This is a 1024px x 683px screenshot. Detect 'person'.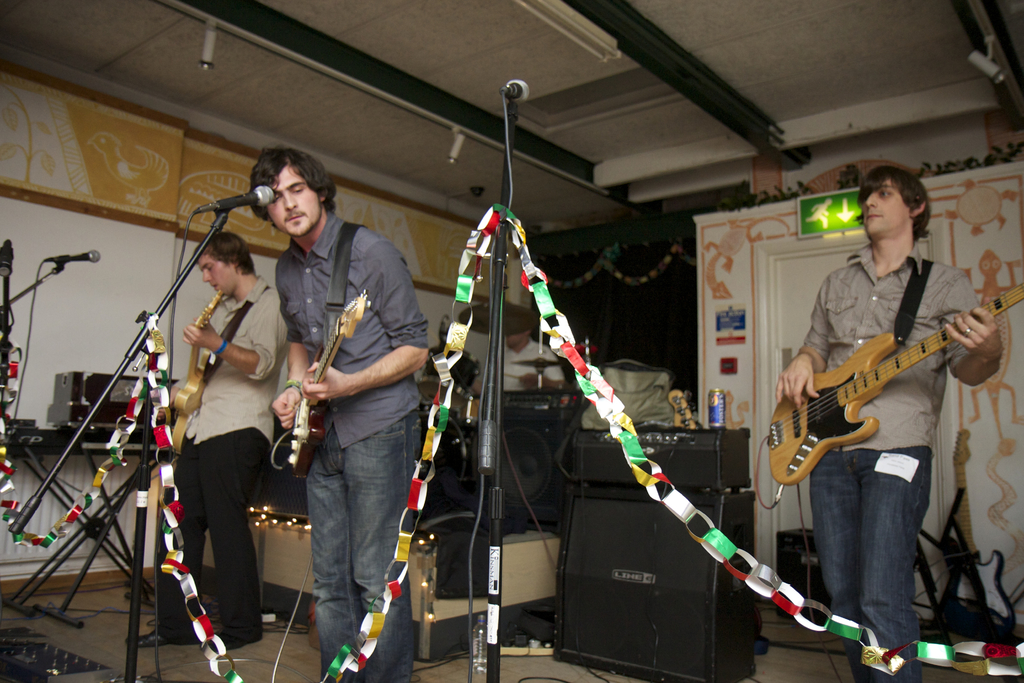
select_region(266, 150, 445, 682).
